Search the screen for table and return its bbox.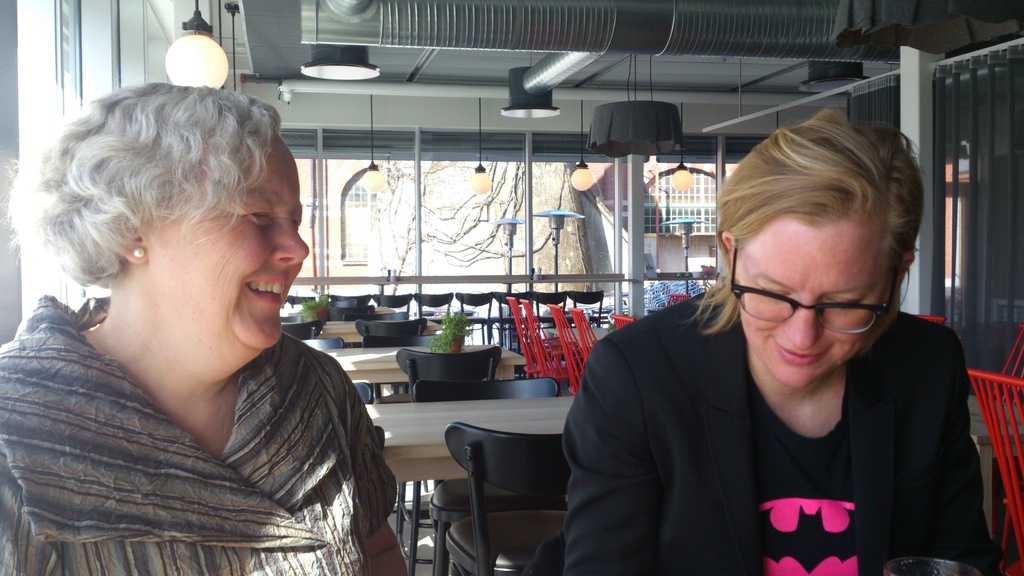
Found: [328,338,531,393].
